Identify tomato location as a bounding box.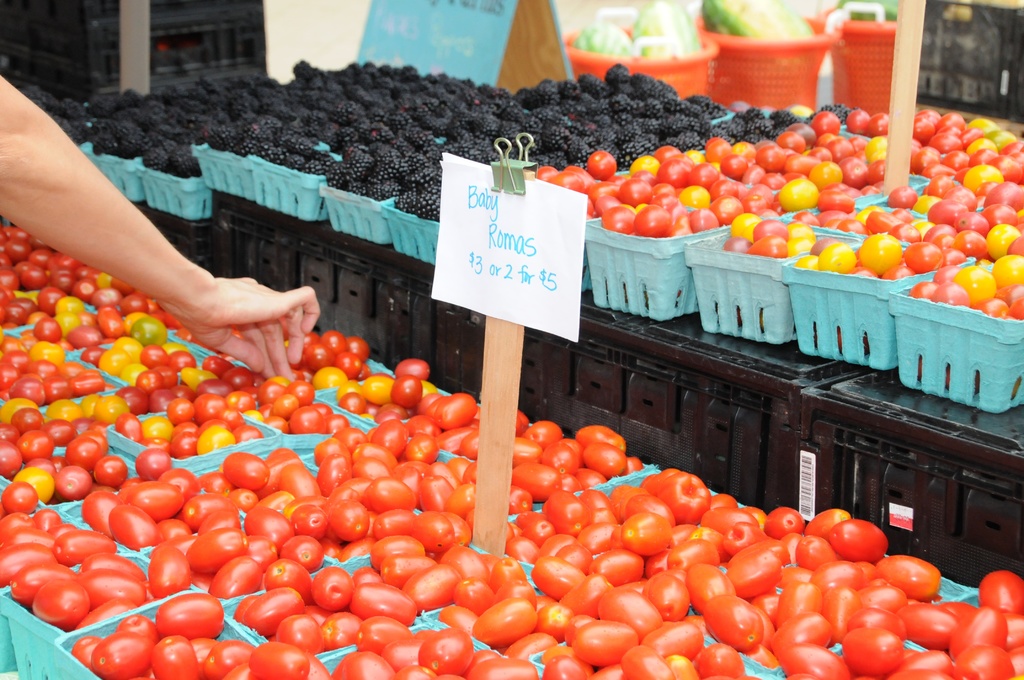
detection(811, 562, 856, 592).
